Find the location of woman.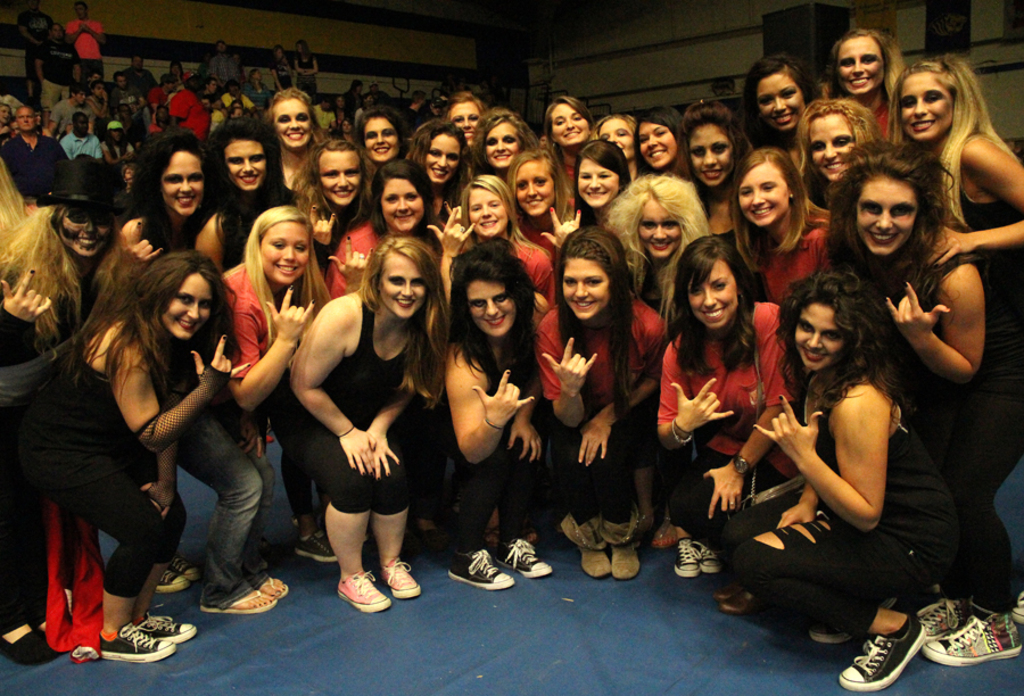
Location: l=661, t=232, r=798, b=619.
